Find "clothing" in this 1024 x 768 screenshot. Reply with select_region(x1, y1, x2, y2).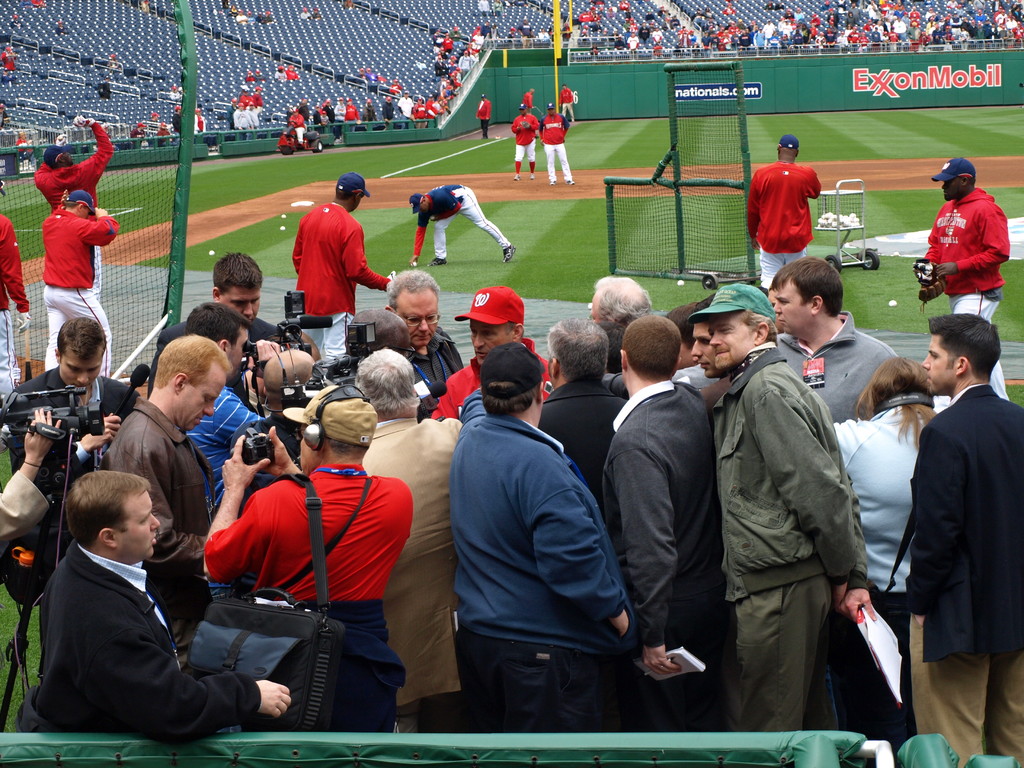
select_region(657, 8, 669, 16).
